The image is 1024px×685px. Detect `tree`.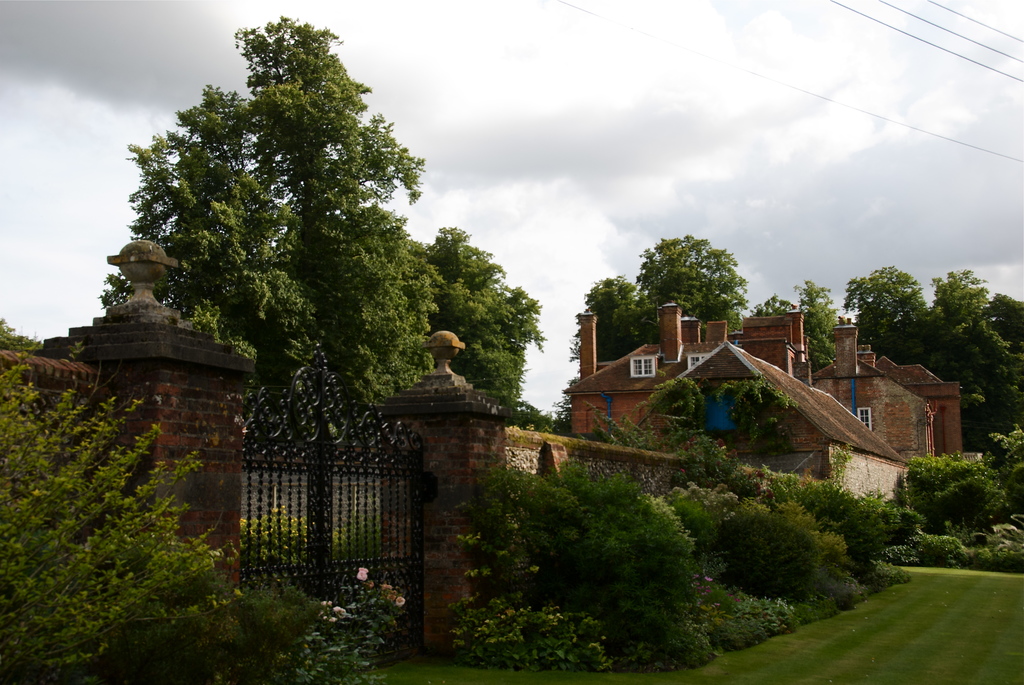
Detection: [left=116, top=22, right=436, bottom=418].
